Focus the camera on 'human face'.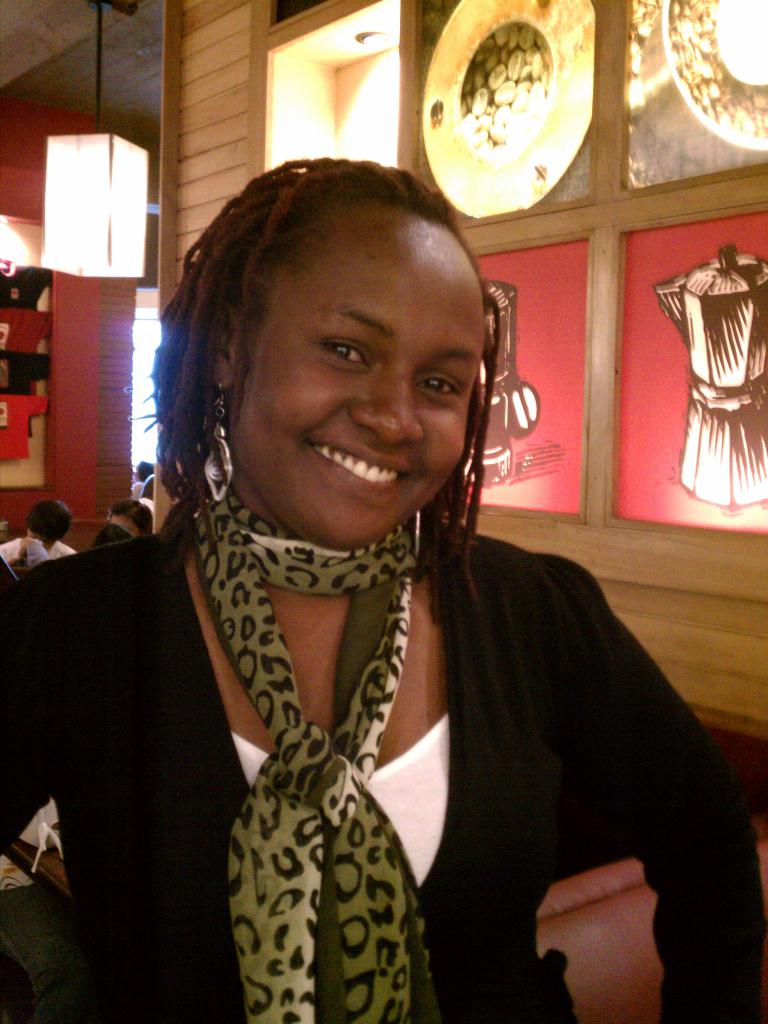
Focus region: bbox=(216, 213, 489, 550).
